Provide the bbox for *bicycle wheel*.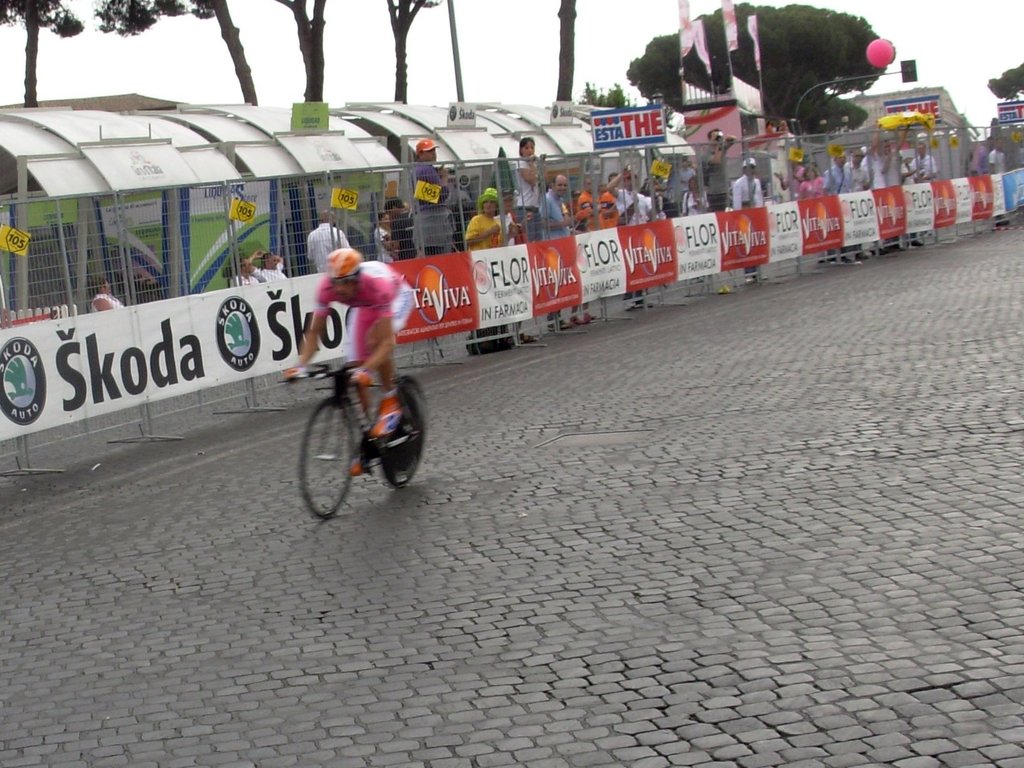
Rect(296, 399, 357, 520).
